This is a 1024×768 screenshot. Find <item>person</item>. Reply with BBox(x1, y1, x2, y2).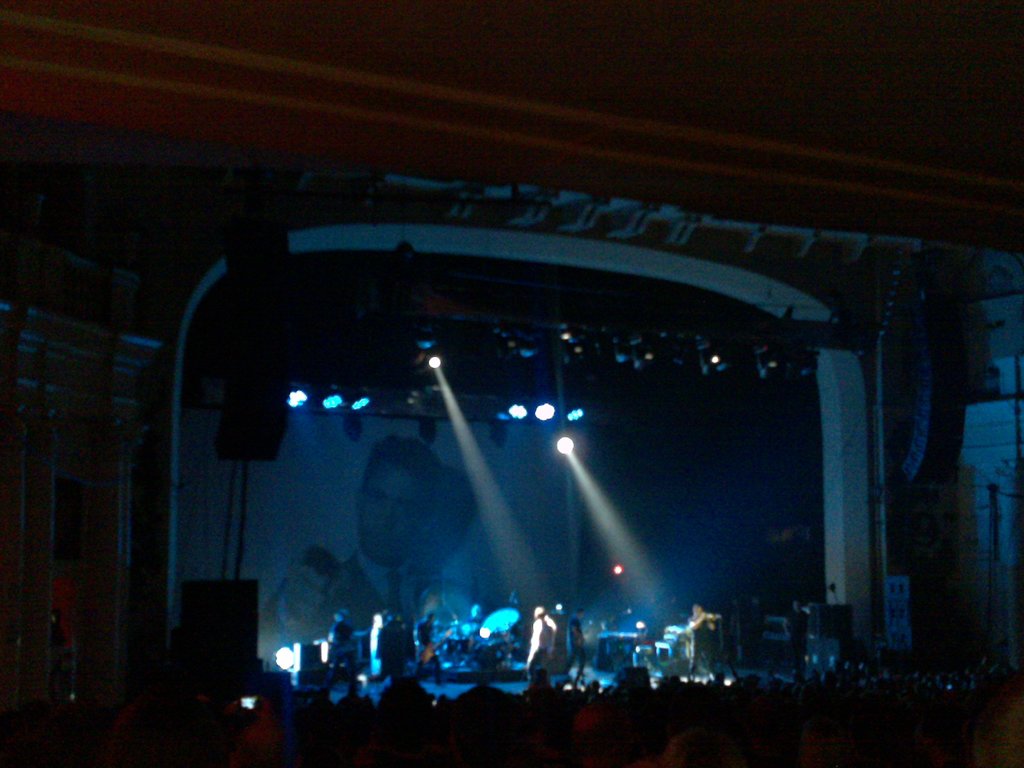
BBox(785, 599, 810, 680).
